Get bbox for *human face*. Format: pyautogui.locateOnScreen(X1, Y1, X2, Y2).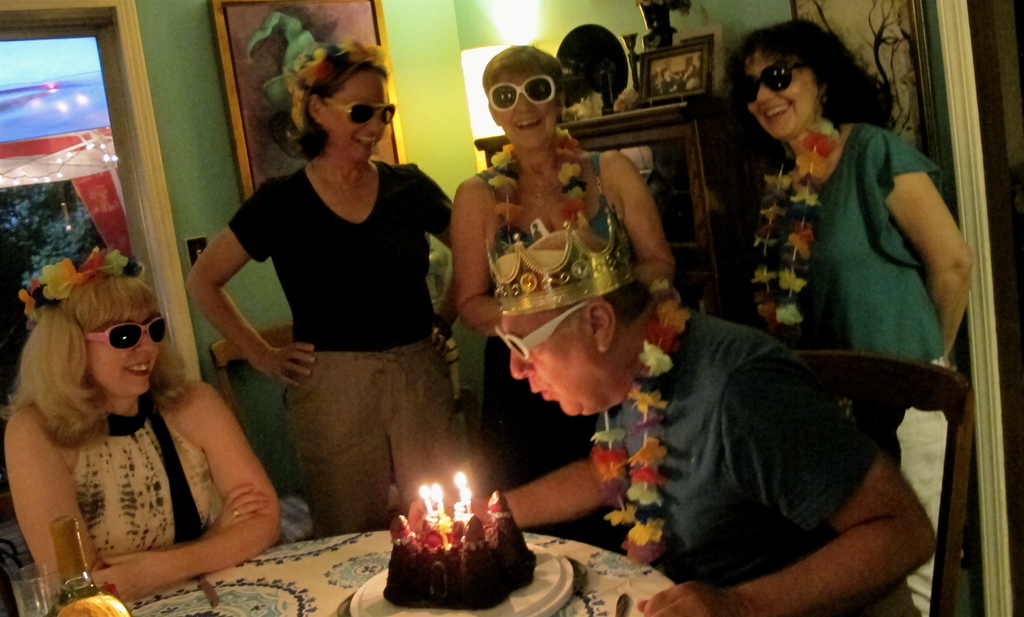
pyautogui.locateOnScreen(86, 320, 161, 397).
